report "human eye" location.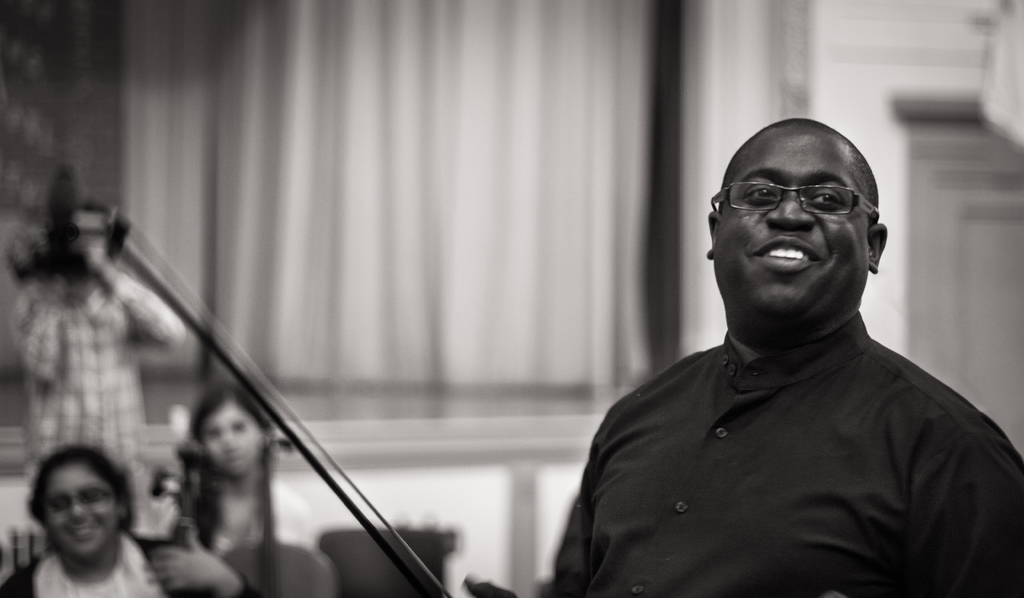
Report: [77, 489, 104, 504].
